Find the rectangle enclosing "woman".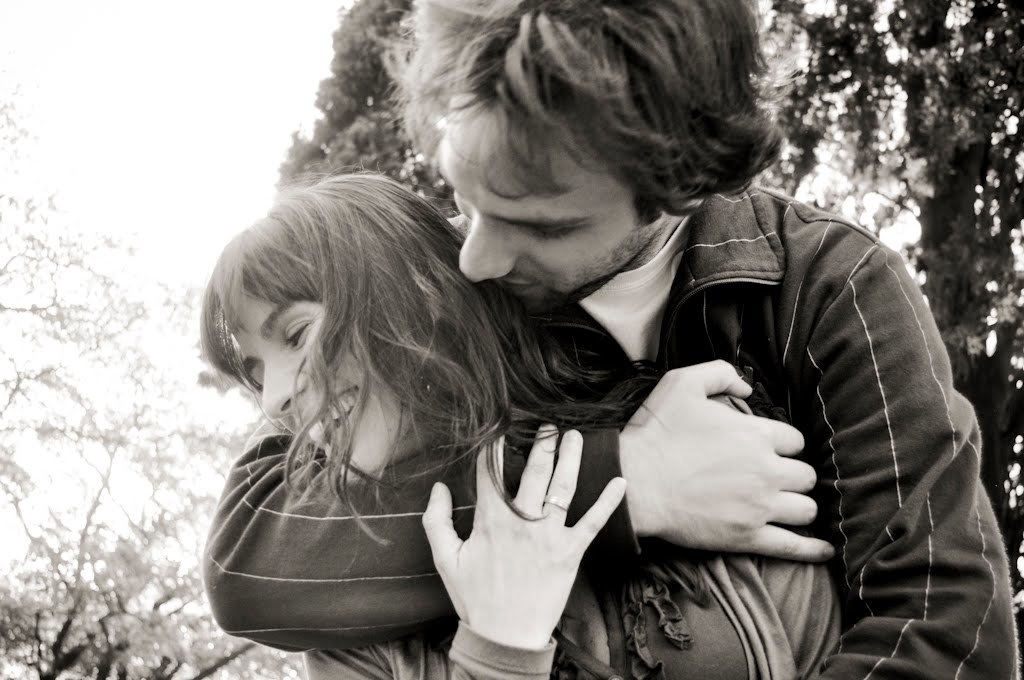
Rect(198, 169, 864, 679).
